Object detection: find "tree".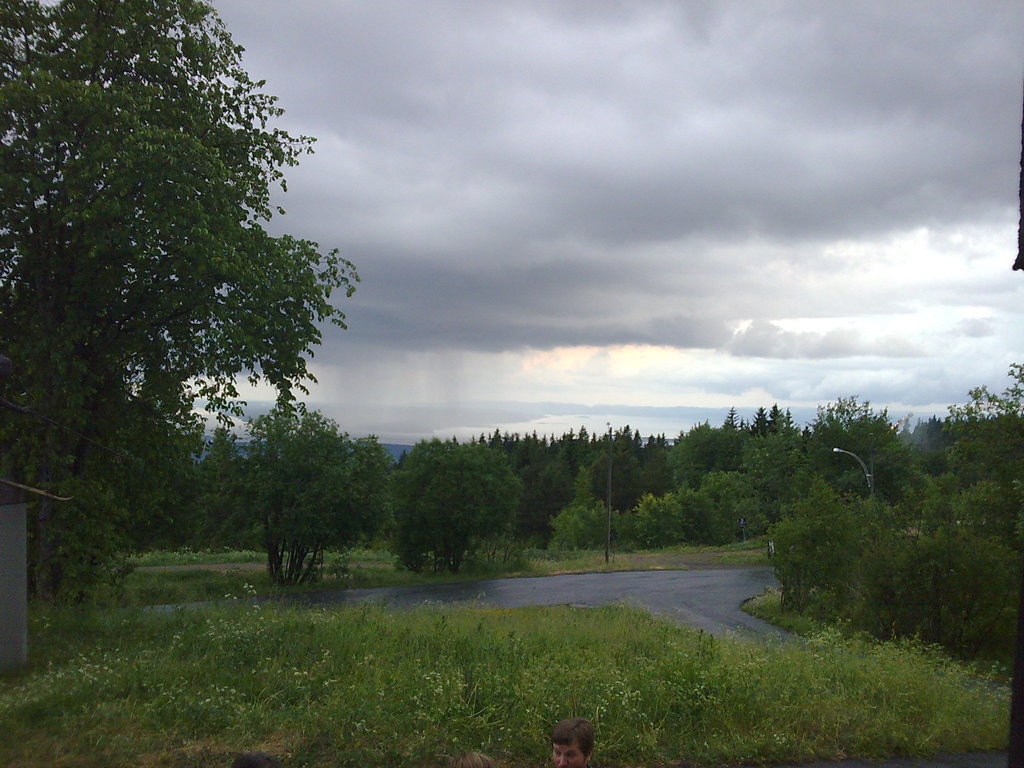
detection(769, 399, 784, 428).
